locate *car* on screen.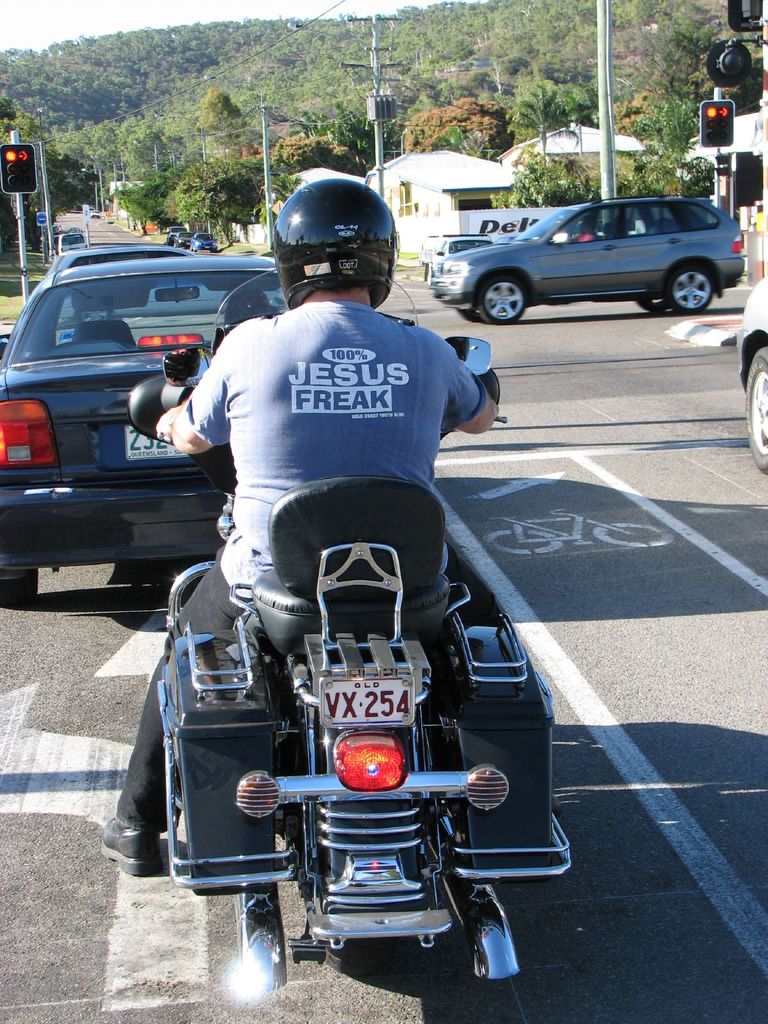
On screen at (735,263,767,468).
